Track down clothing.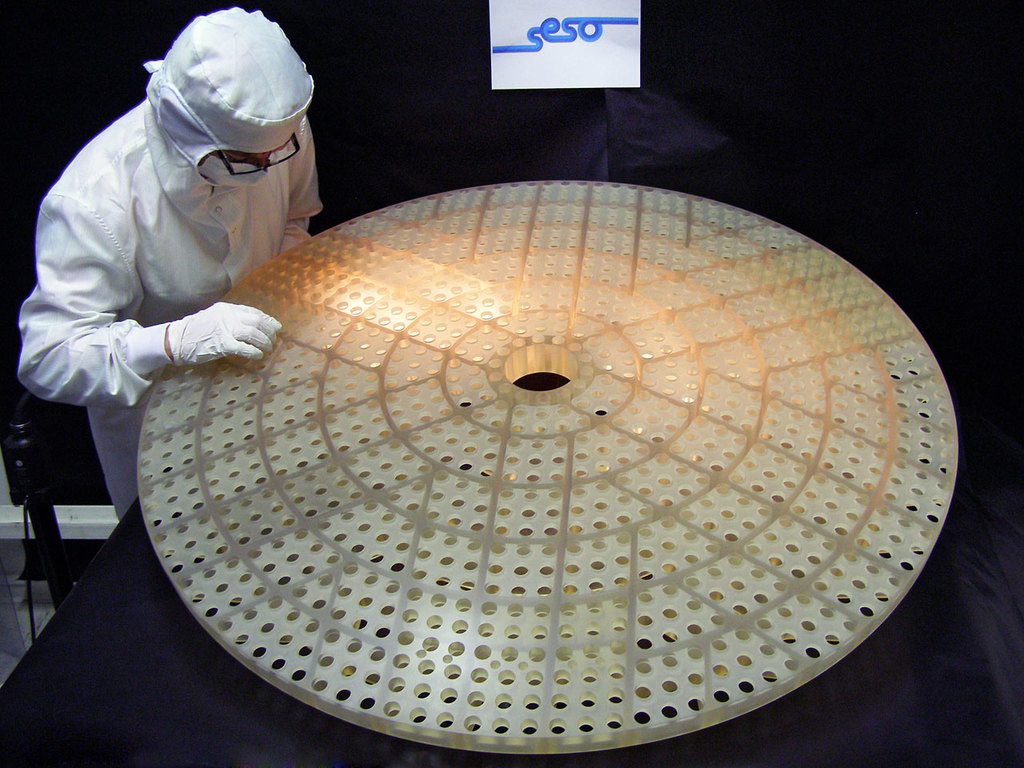
Tracked to box(37, 16, 342, 490).
